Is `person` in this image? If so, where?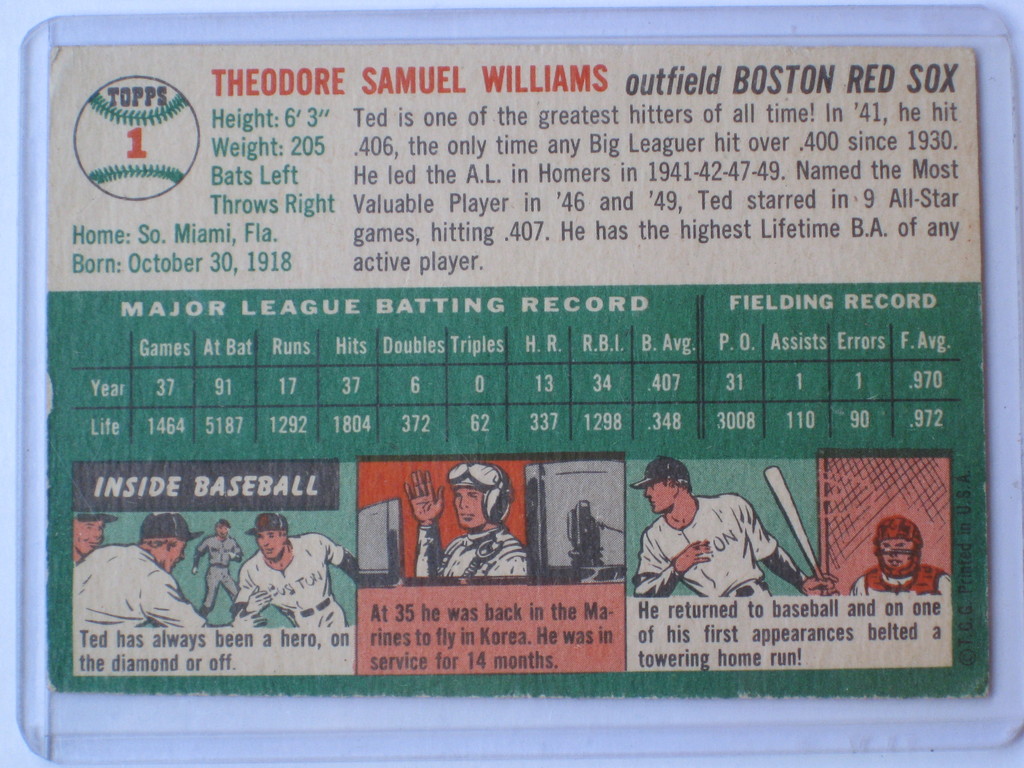
Yes, at rect(70, 514, 118, 569).
